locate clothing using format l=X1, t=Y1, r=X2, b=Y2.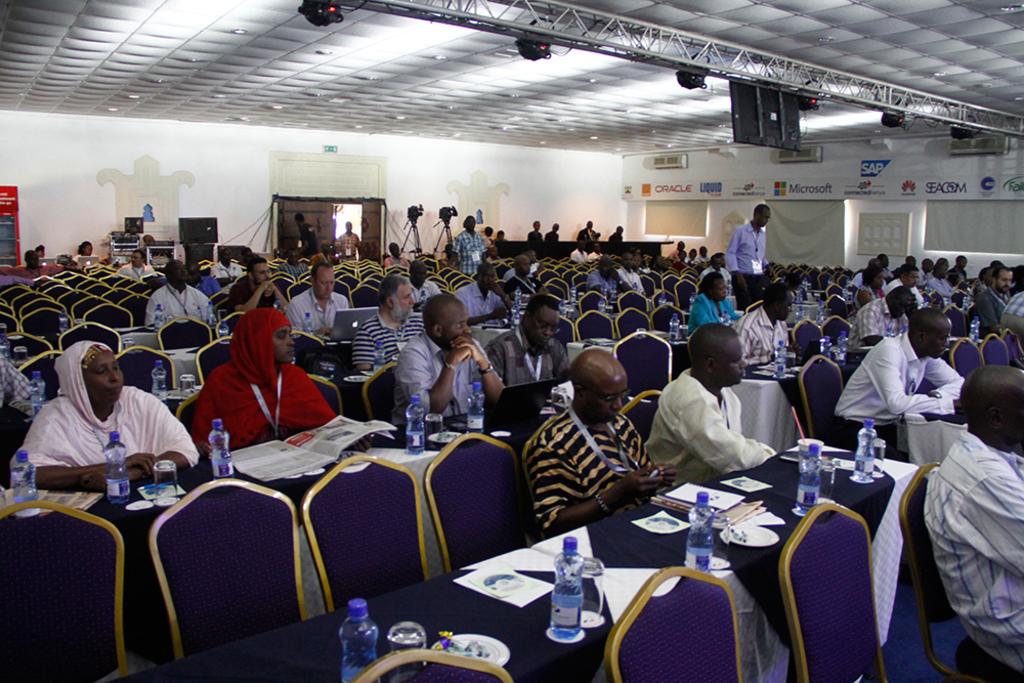
l=676, t=298, r=741, b=335.
